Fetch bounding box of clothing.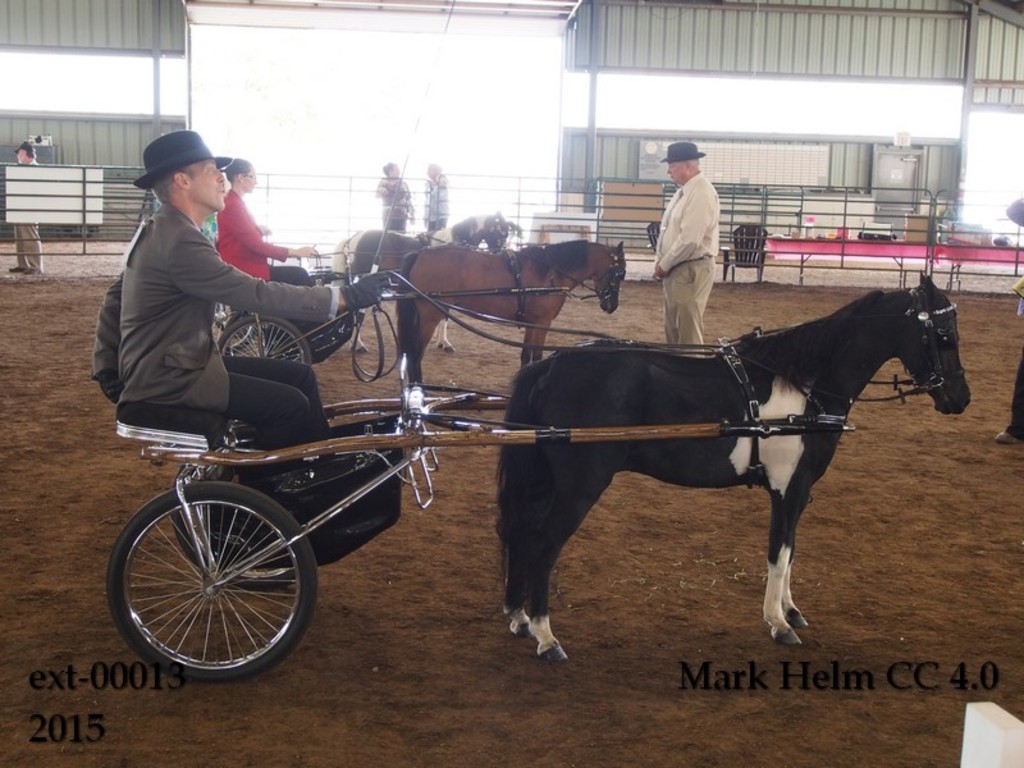
Bbox: box=[424, 173, 448, 229].
